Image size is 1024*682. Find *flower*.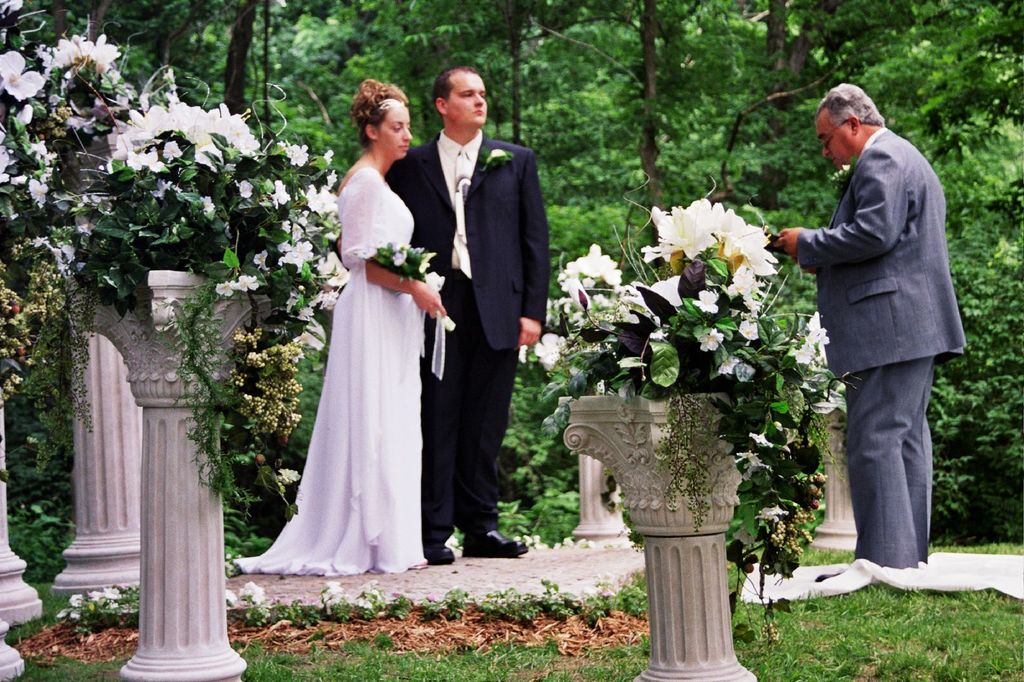
(365,242,444,280).
